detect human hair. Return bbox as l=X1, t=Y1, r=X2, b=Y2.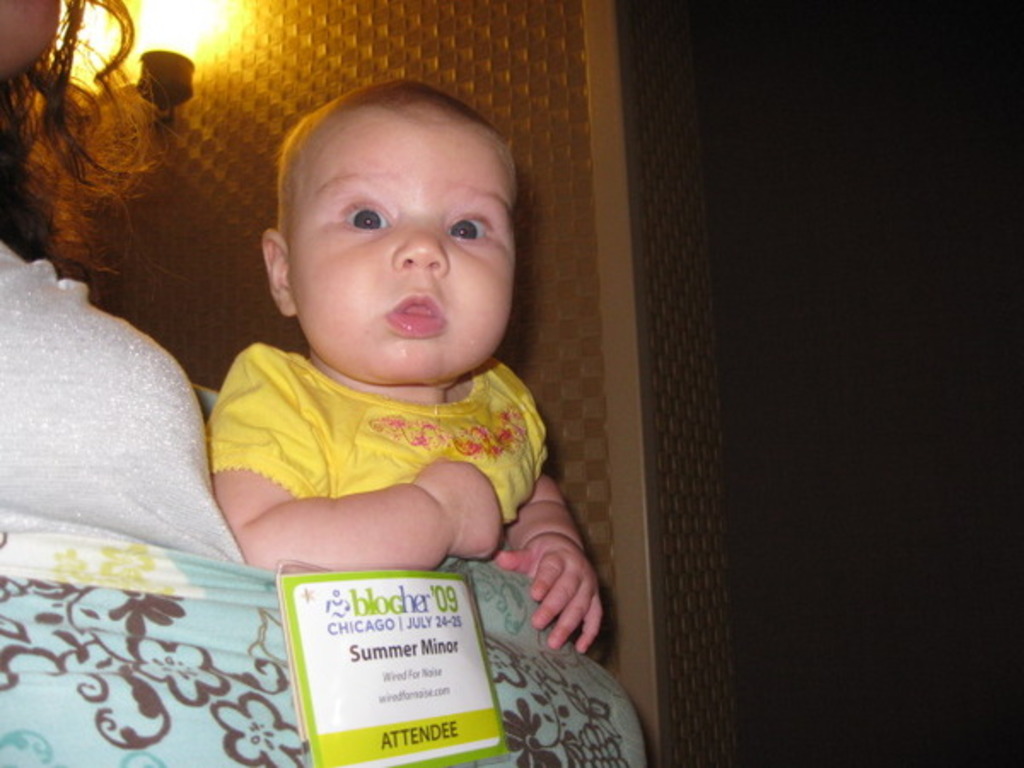
l=265, t=84, r=514, b=273.
